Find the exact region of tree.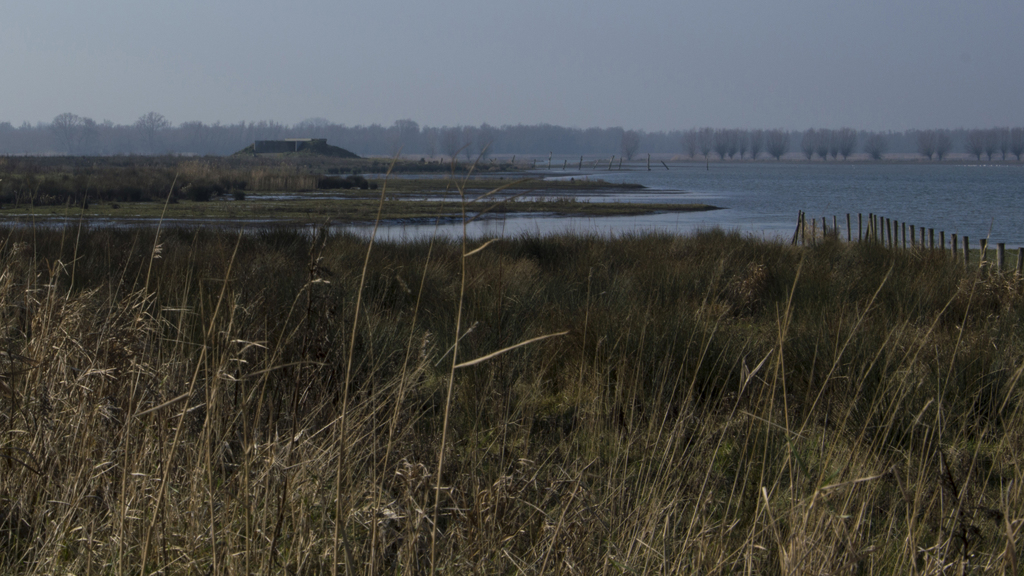
Exact region: select_region(936, 129, 944, 162).
